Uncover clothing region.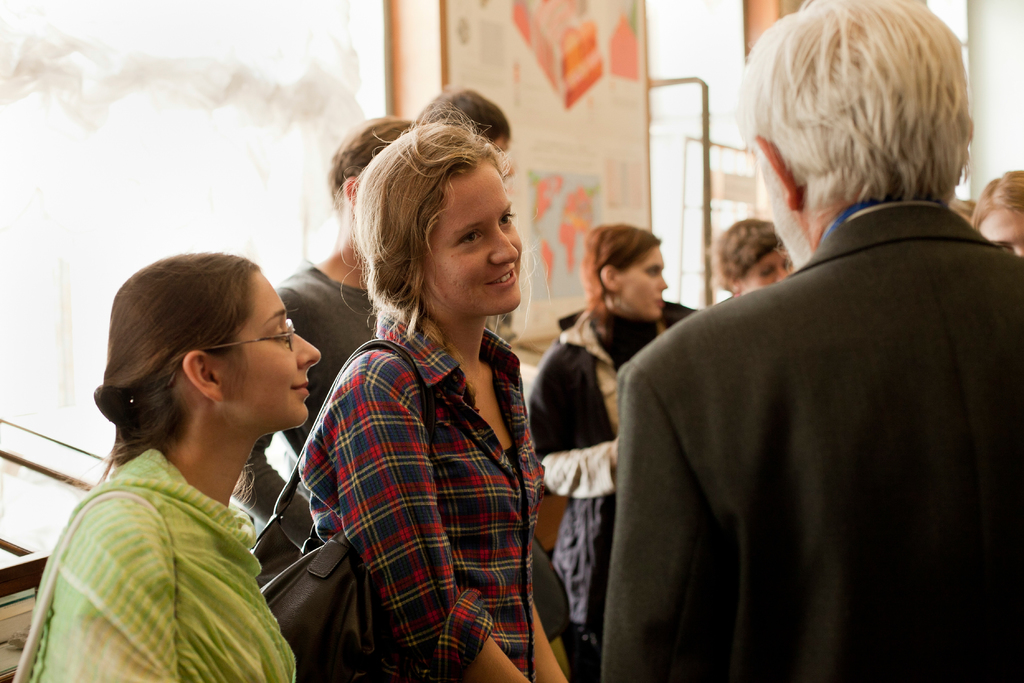
Uncovered: pyautogui.locateOnScreen(534, 308, 676, 682).
